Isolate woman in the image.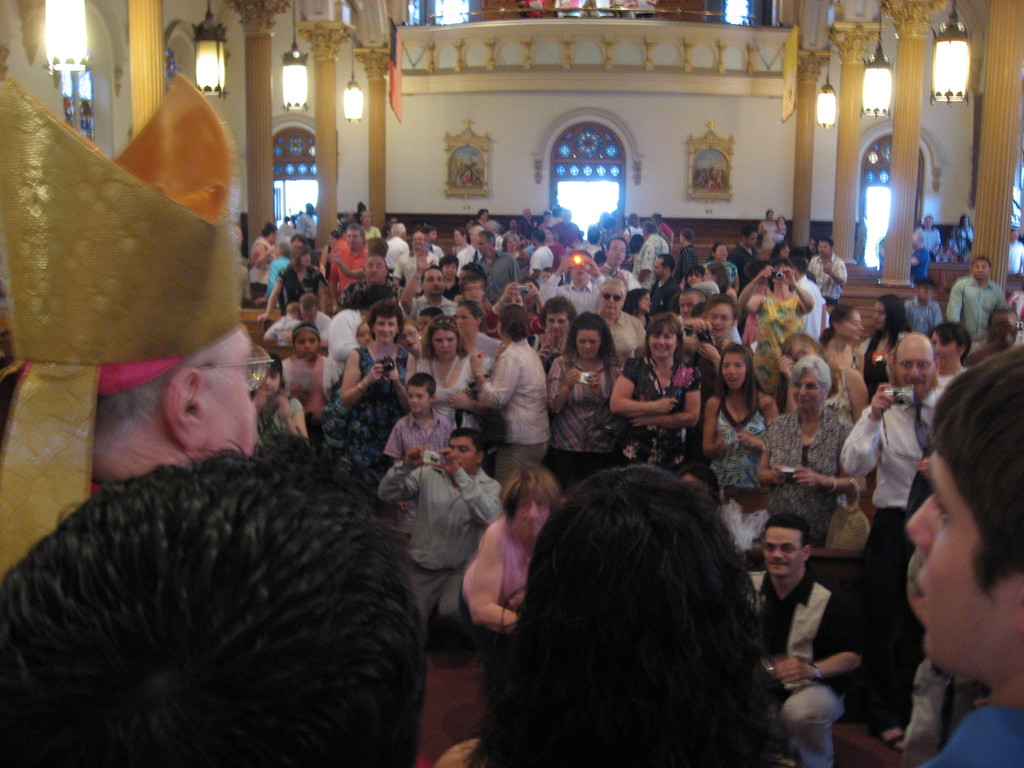
Isolated region: [620, 211, 641, 246].
